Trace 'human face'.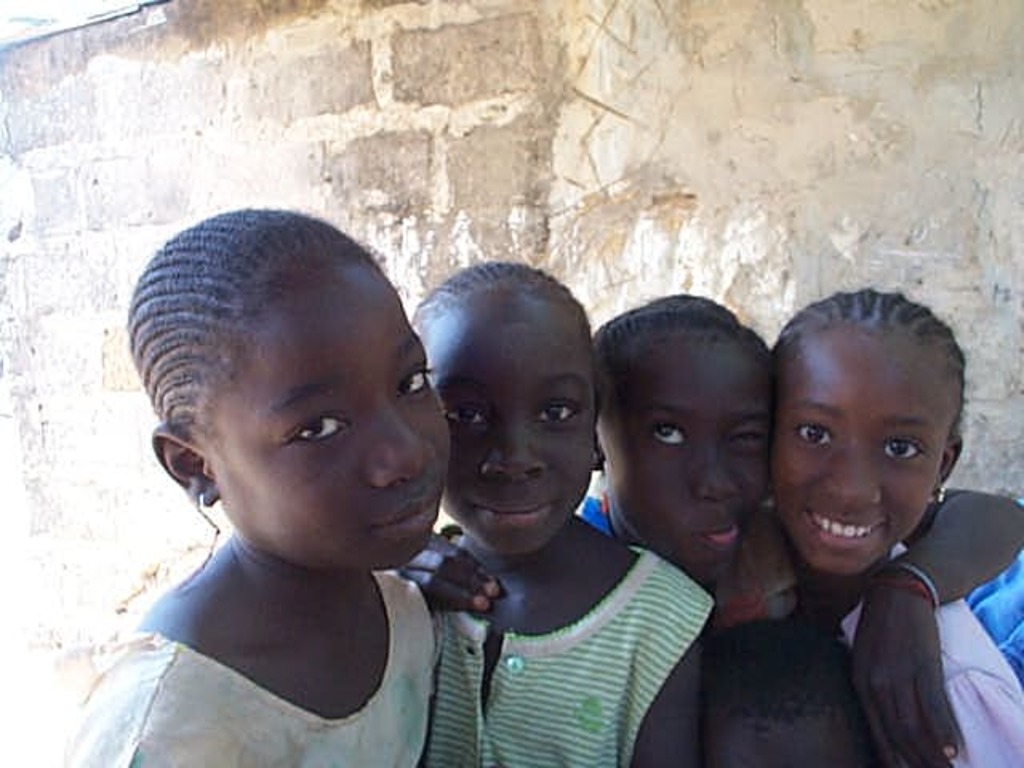
Traced to (771,318,938,578).
